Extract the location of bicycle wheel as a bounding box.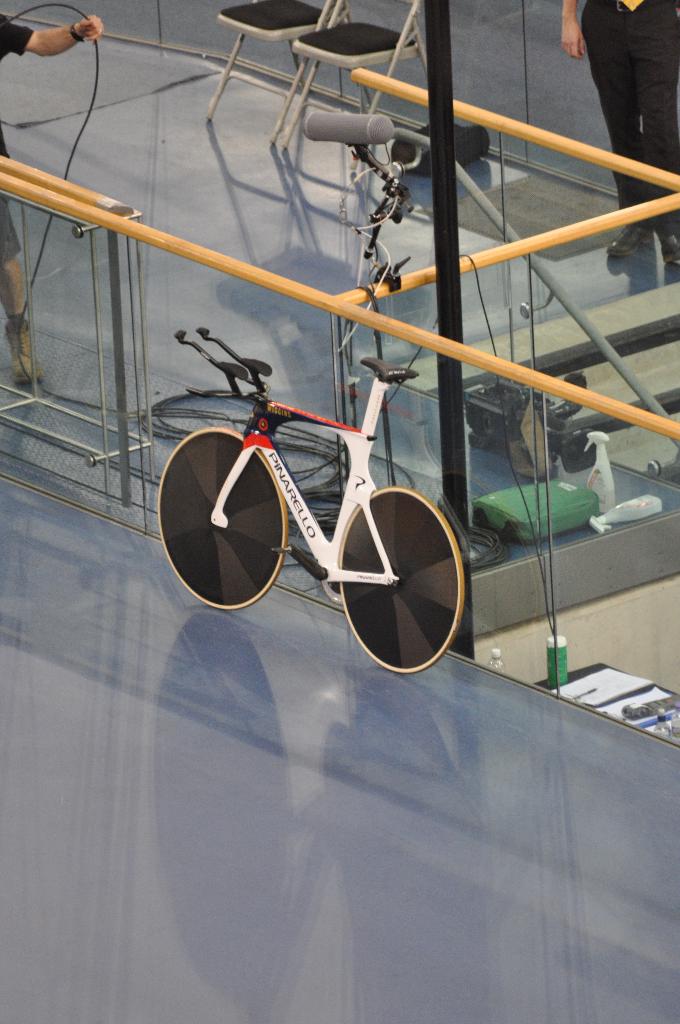
<bbox>333, 484, 465, 678</bbox>.
